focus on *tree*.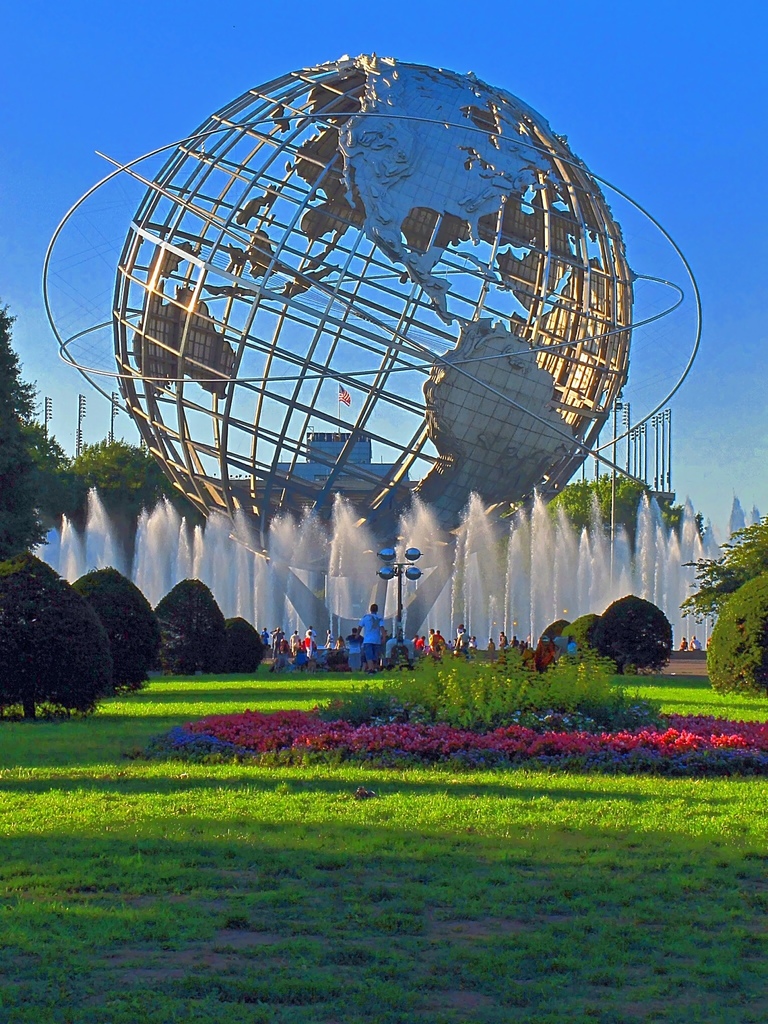
Focused at {"x1": 0, "y1": 547, "x2": 111, "y2": 719}.
